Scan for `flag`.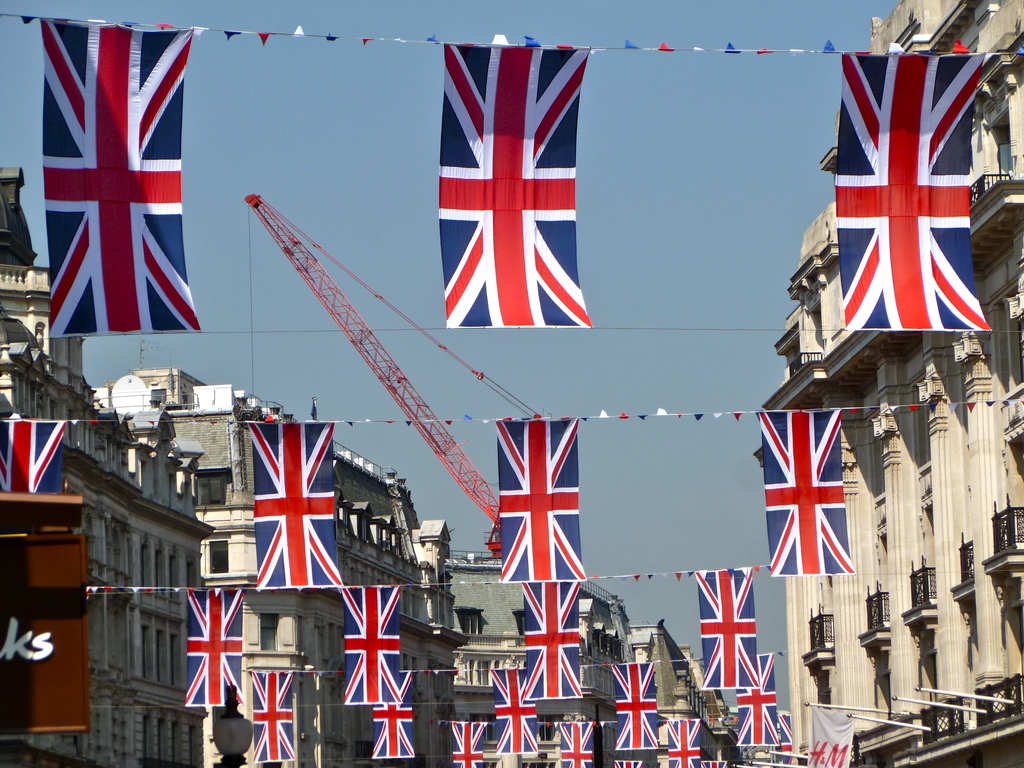
Scan result: <box>523,582,584,705</box>.
